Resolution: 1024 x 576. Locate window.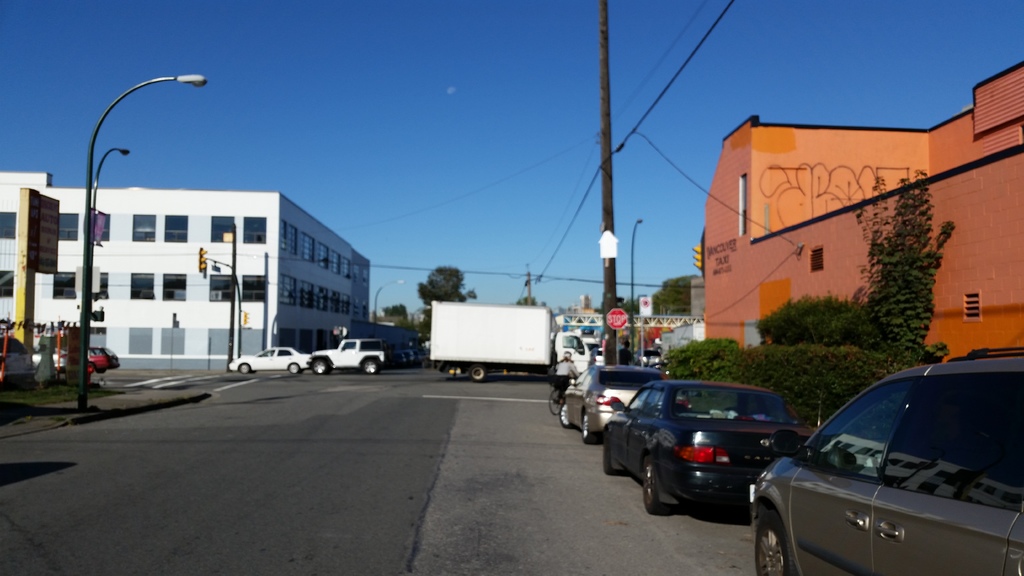
box(161, 271, 189, 303).
